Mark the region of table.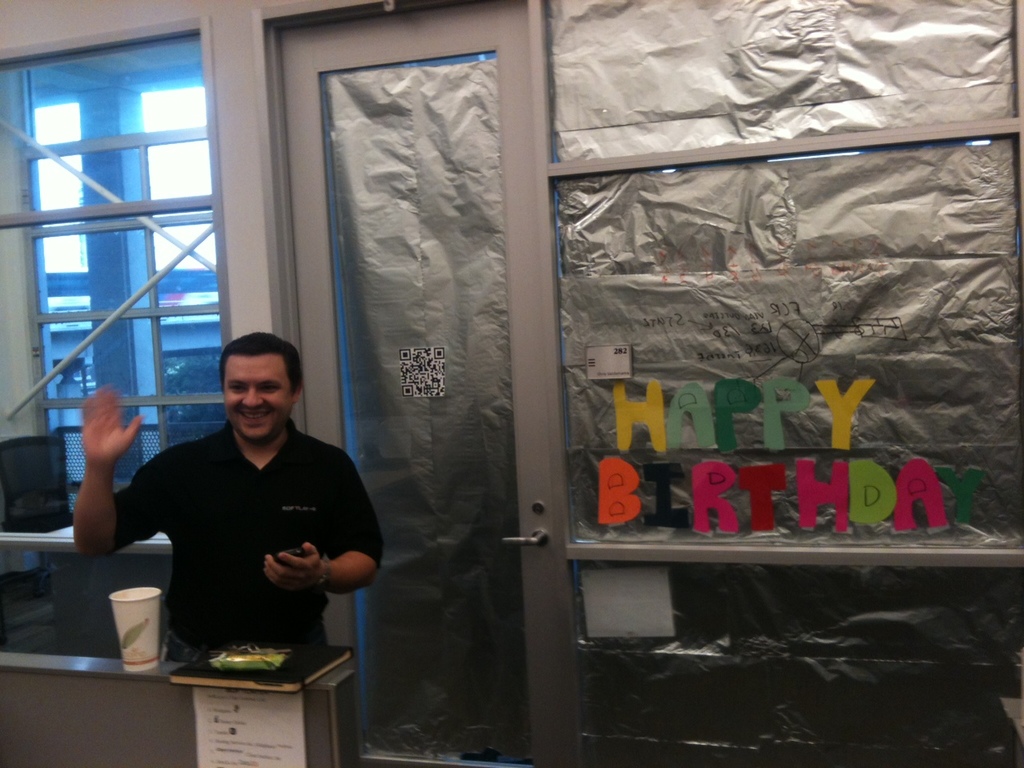
Region: 15, 634, 384, 754.
